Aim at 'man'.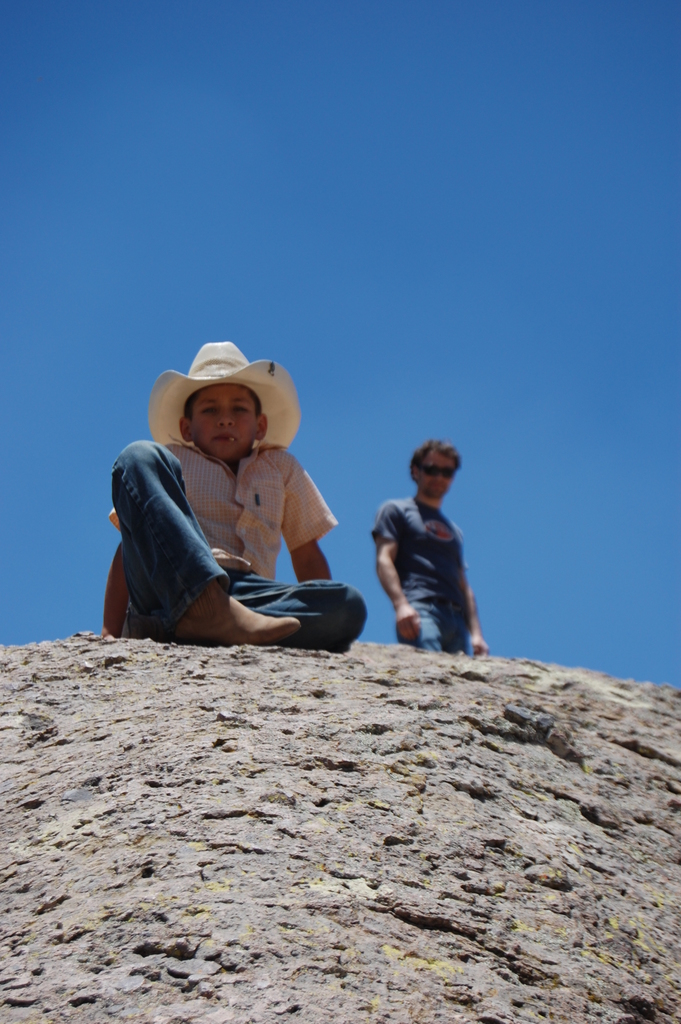
Aimed at (359,439,495,668).
